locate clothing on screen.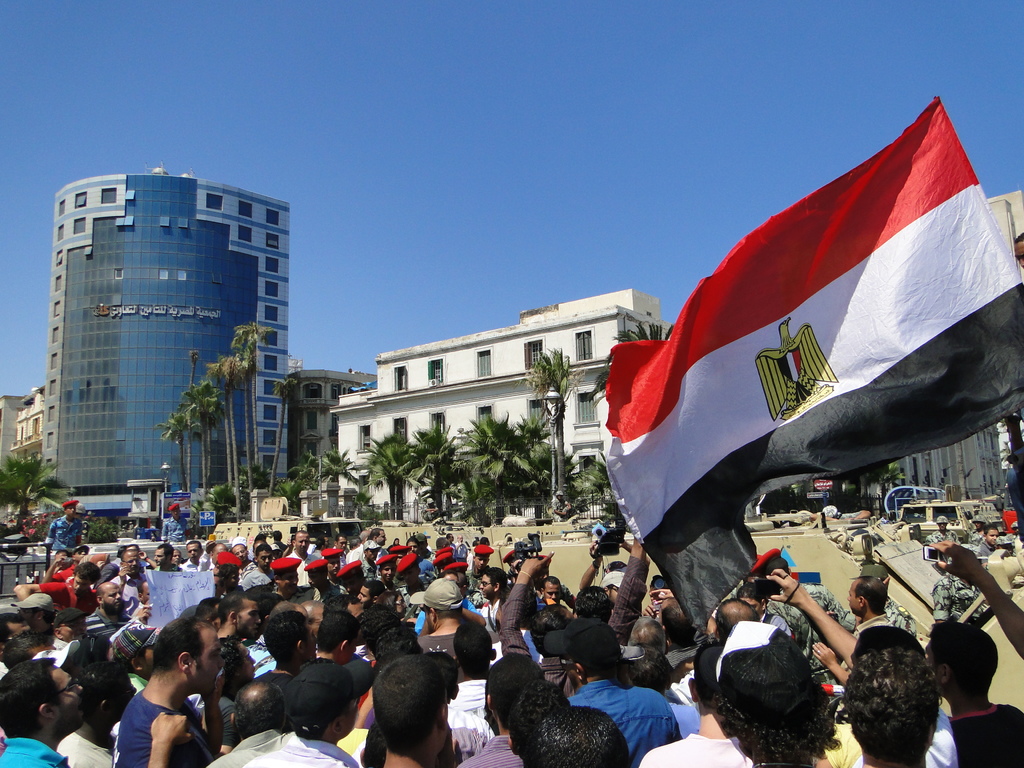
On screen at l=941, t=700, r=1023, b=767.
